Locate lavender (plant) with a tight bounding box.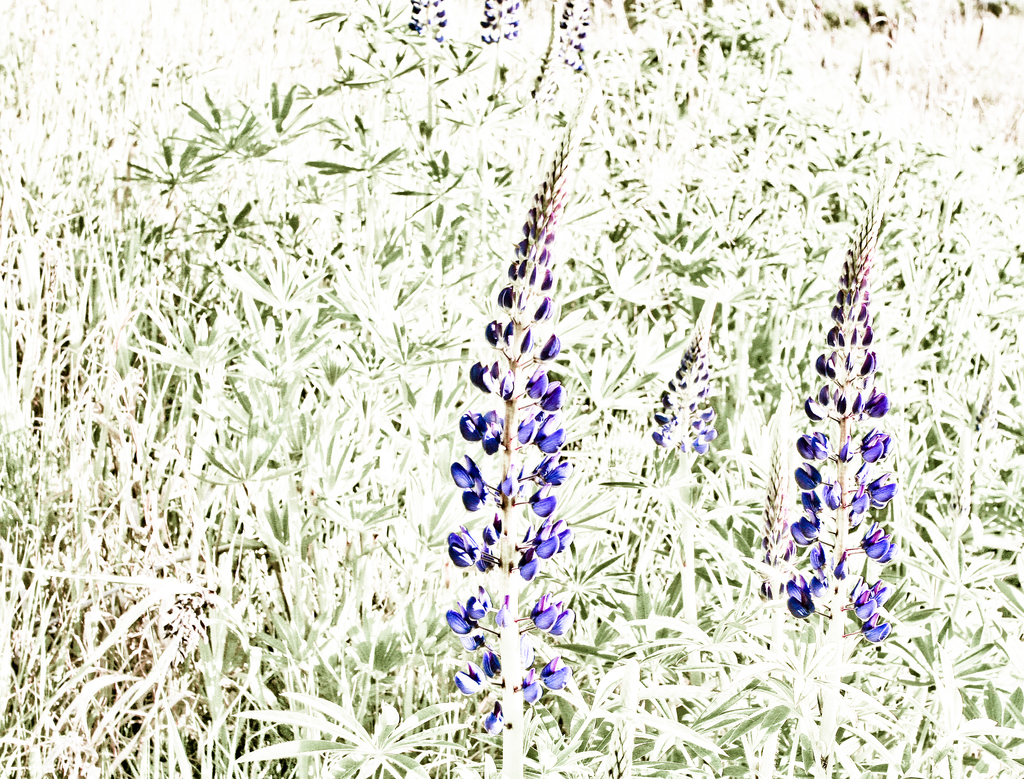
select_region(449, 136, 567, 736).
